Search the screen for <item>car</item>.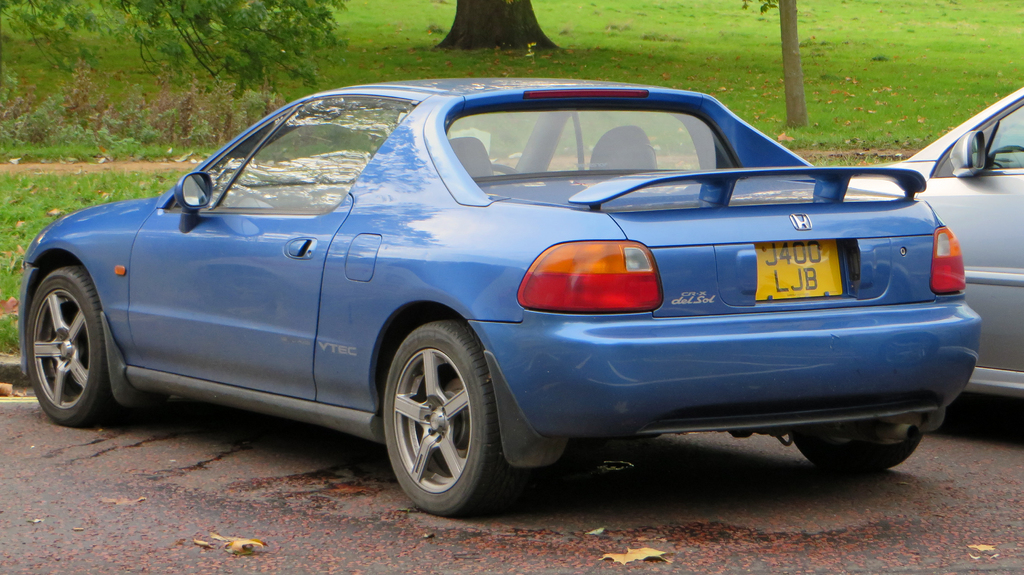
Found at left=3, top=83, right=989, bottom=507.
